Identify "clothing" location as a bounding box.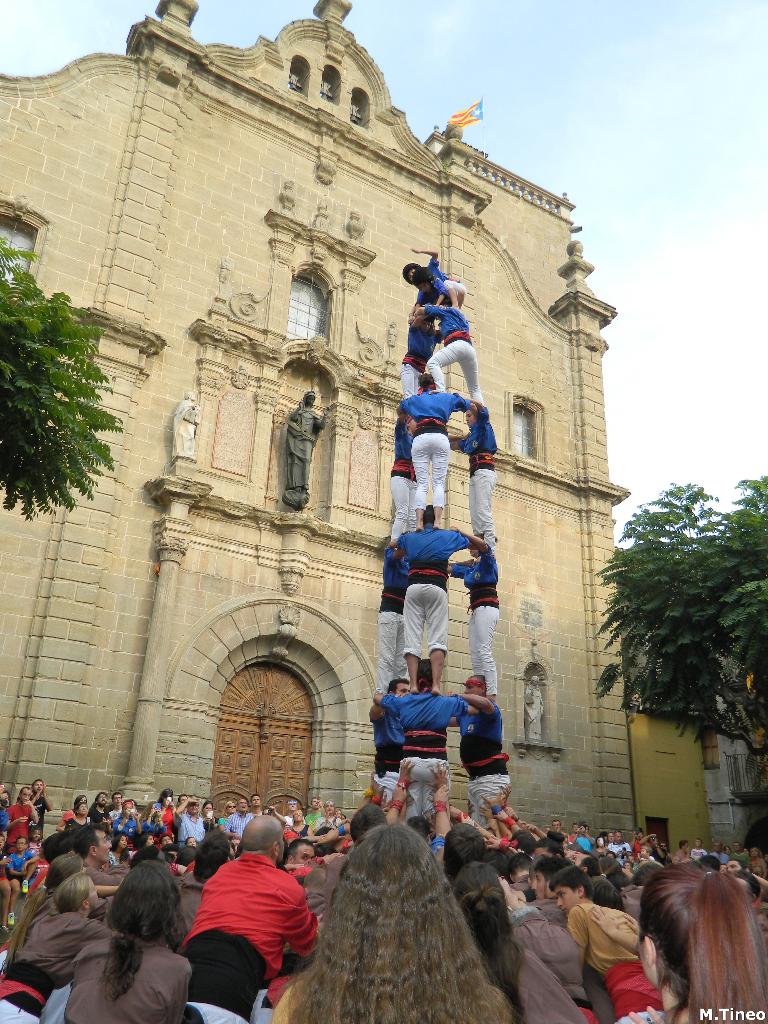
456,704,512,836.
